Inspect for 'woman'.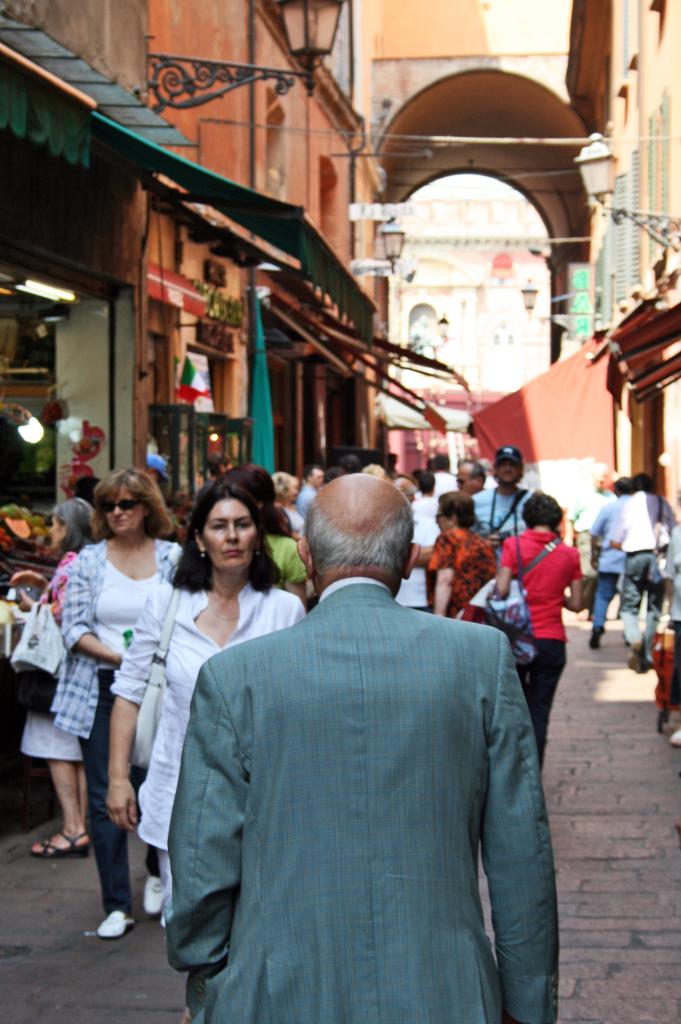
Inspection: left=485, top=494, right=586, bottom=769.
